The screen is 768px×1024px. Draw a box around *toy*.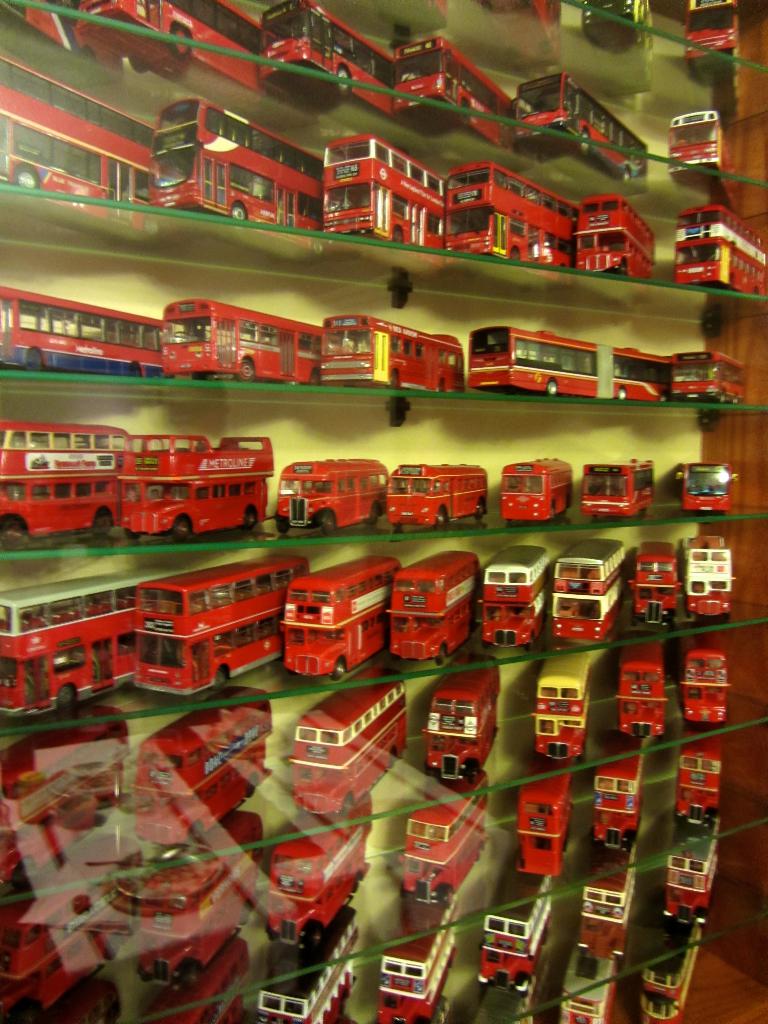
[left=163, top=294, right=326, bottom=392].
